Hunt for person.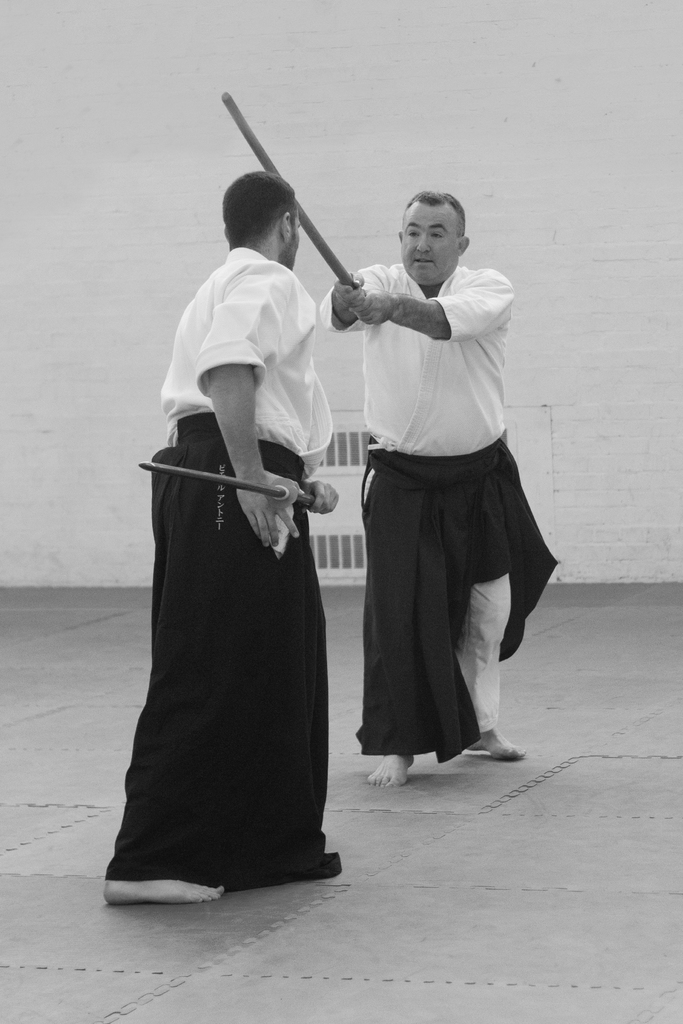
Hunted down at left=316, top=143, right=561, bottom=849.
